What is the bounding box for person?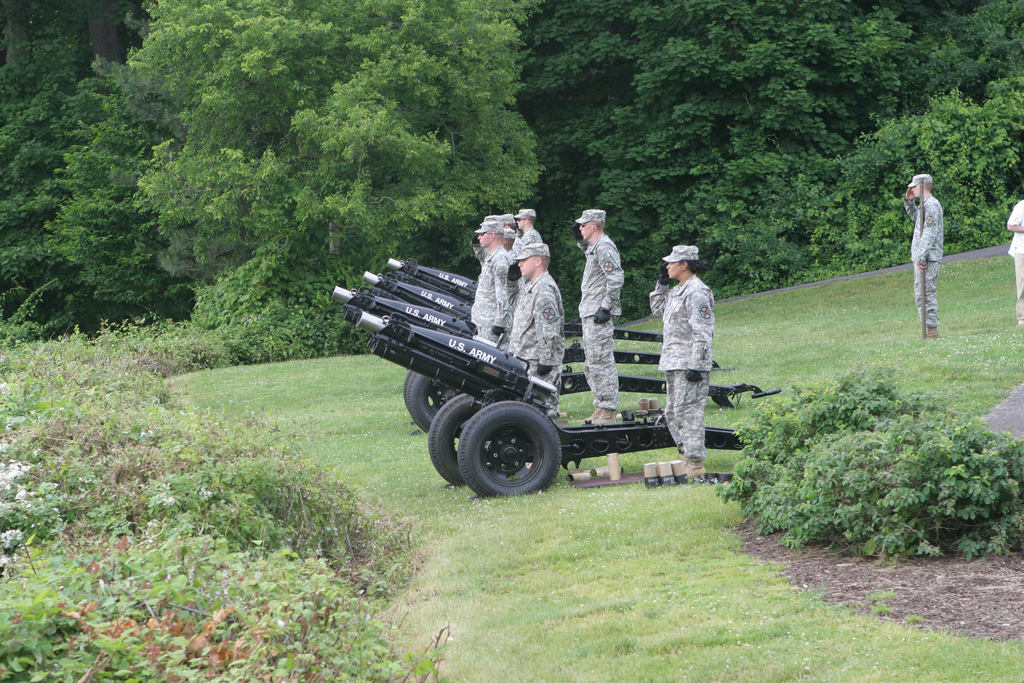
box=[506, 244, 564, 415].
